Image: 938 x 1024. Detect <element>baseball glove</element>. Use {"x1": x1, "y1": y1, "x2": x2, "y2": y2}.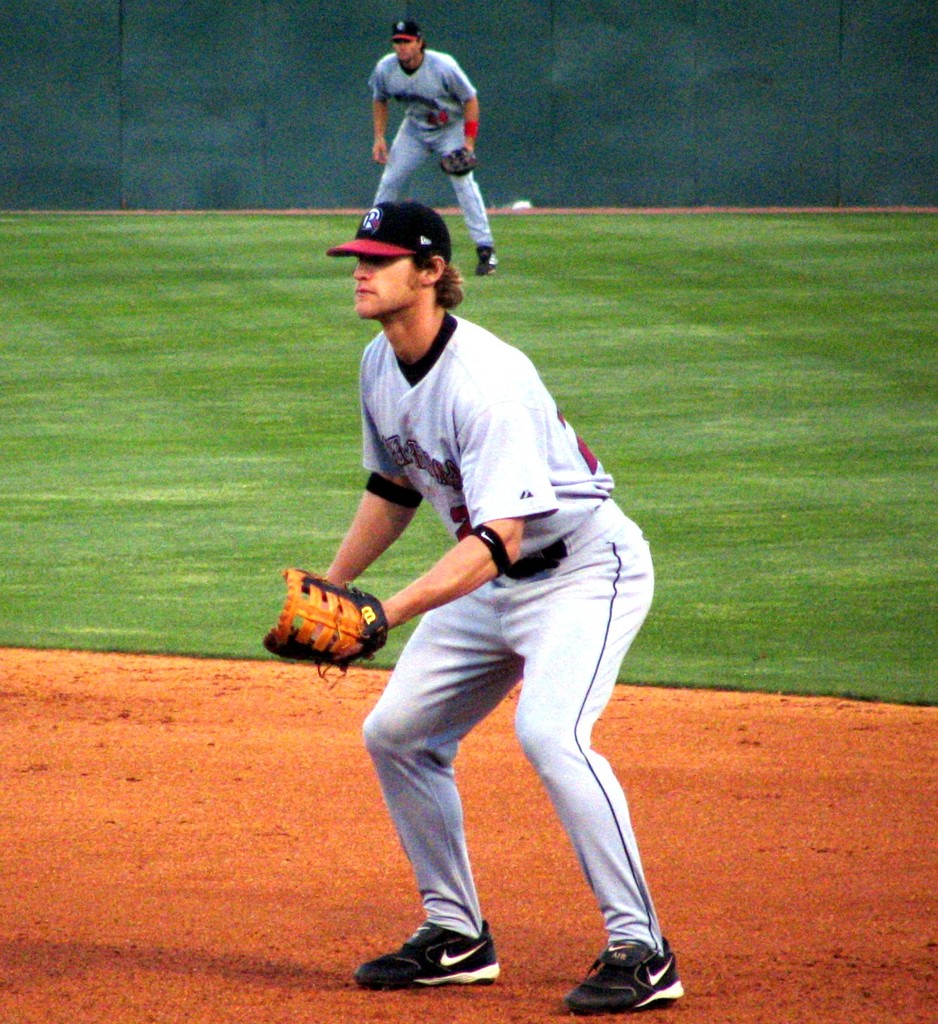
{"x1": 441, "y1": 144, "x2": 481, "y2": 177}.
